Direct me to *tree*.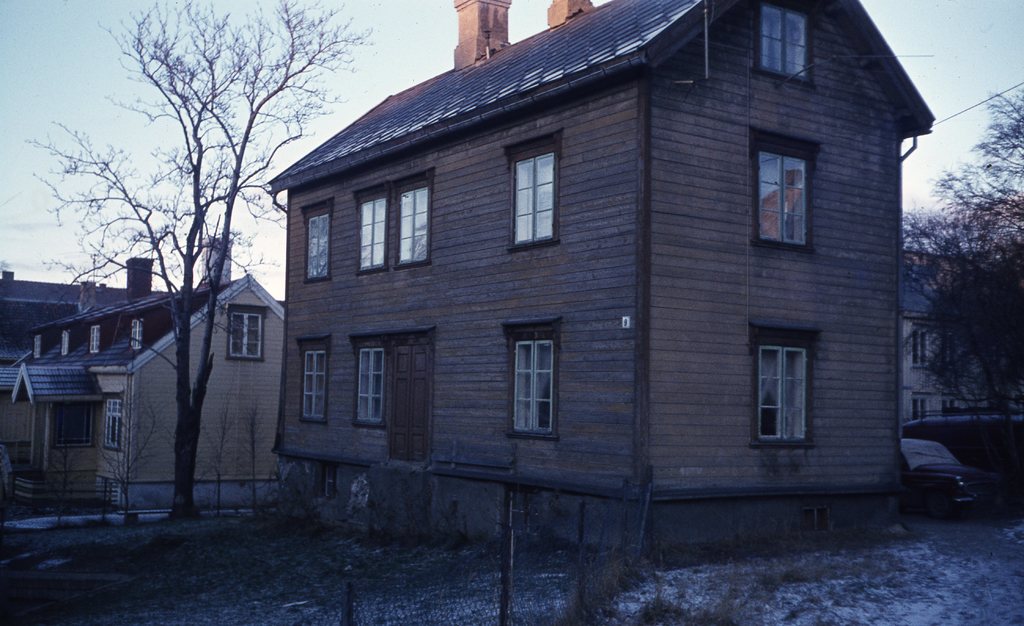
Direction: [19, 0, 372, 527].
